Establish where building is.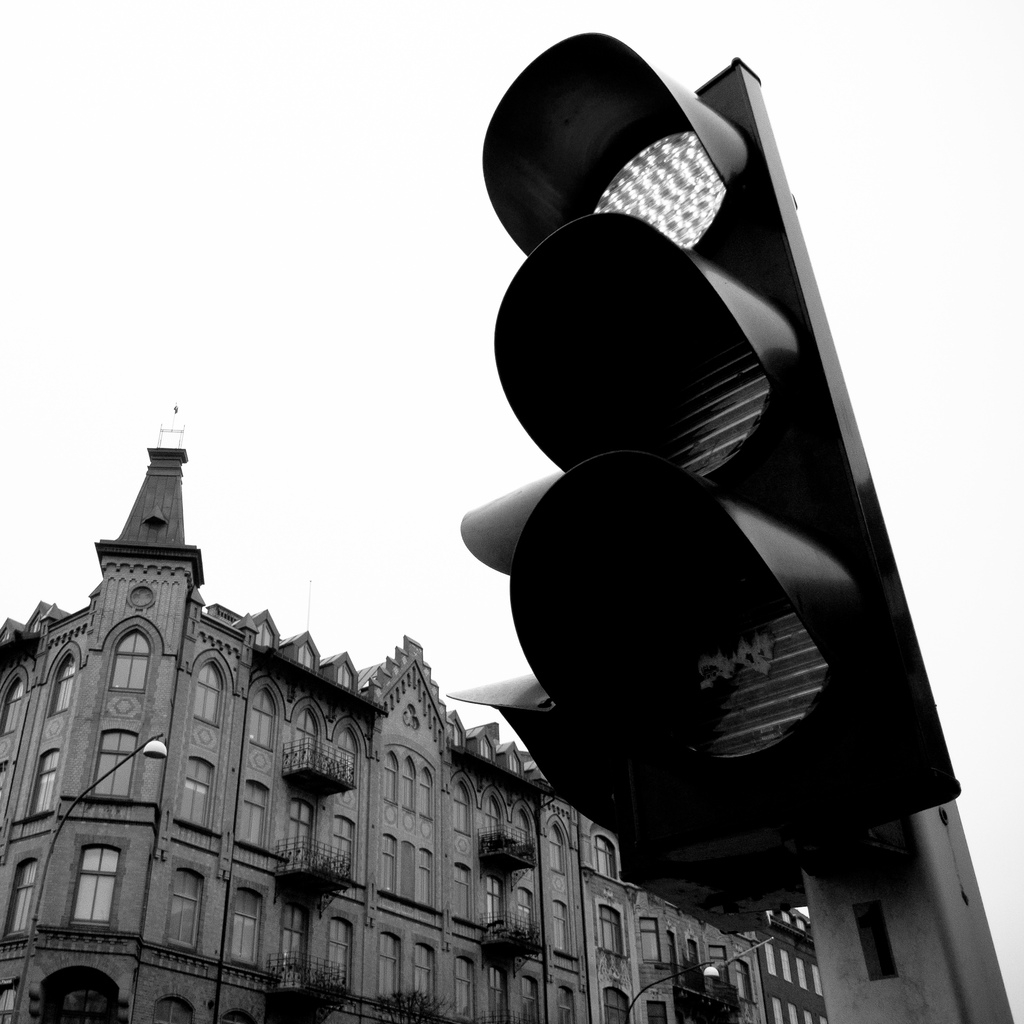
Established at crop(756, 905, 831, 1023).
